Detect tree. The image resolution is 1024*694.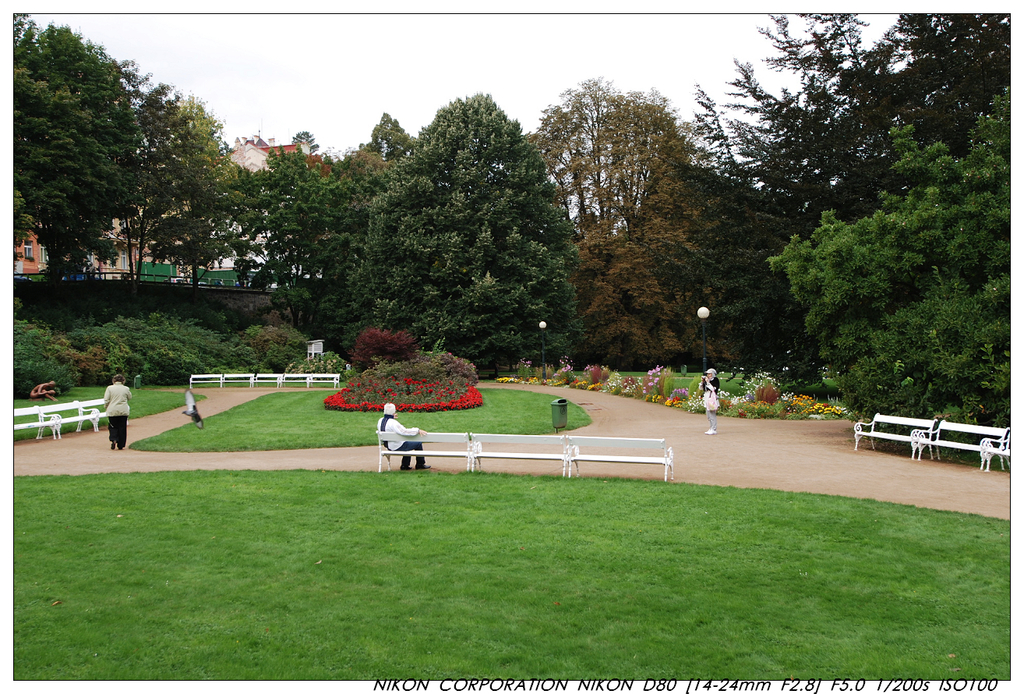
(left=154, top=71, right=250, bottom=300).
